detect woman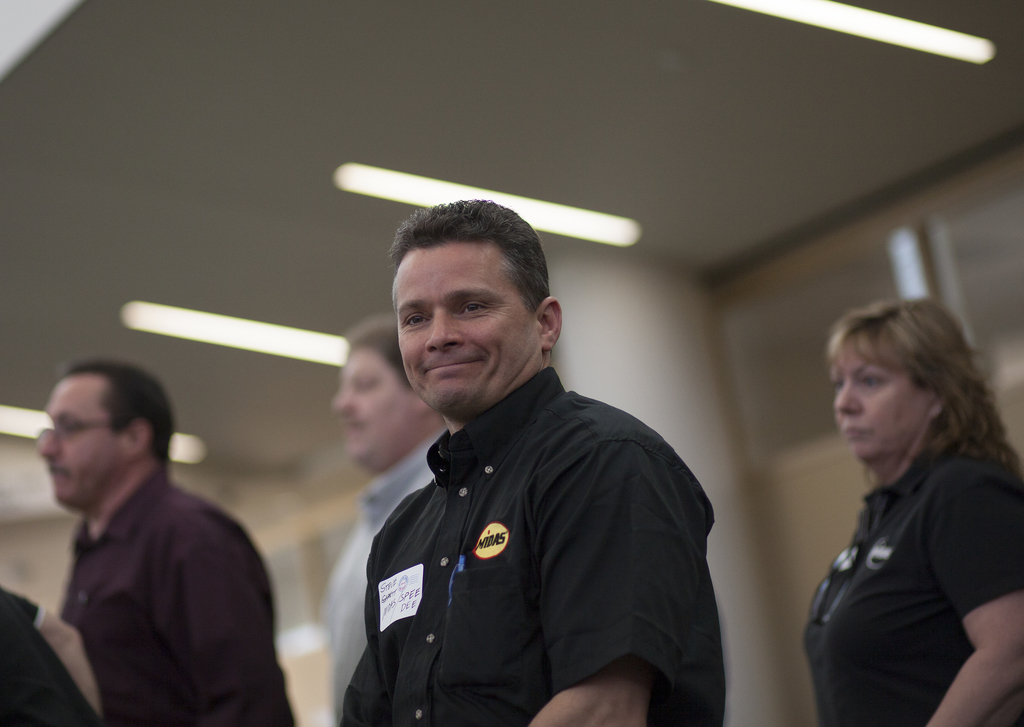
776,275,1018,722
